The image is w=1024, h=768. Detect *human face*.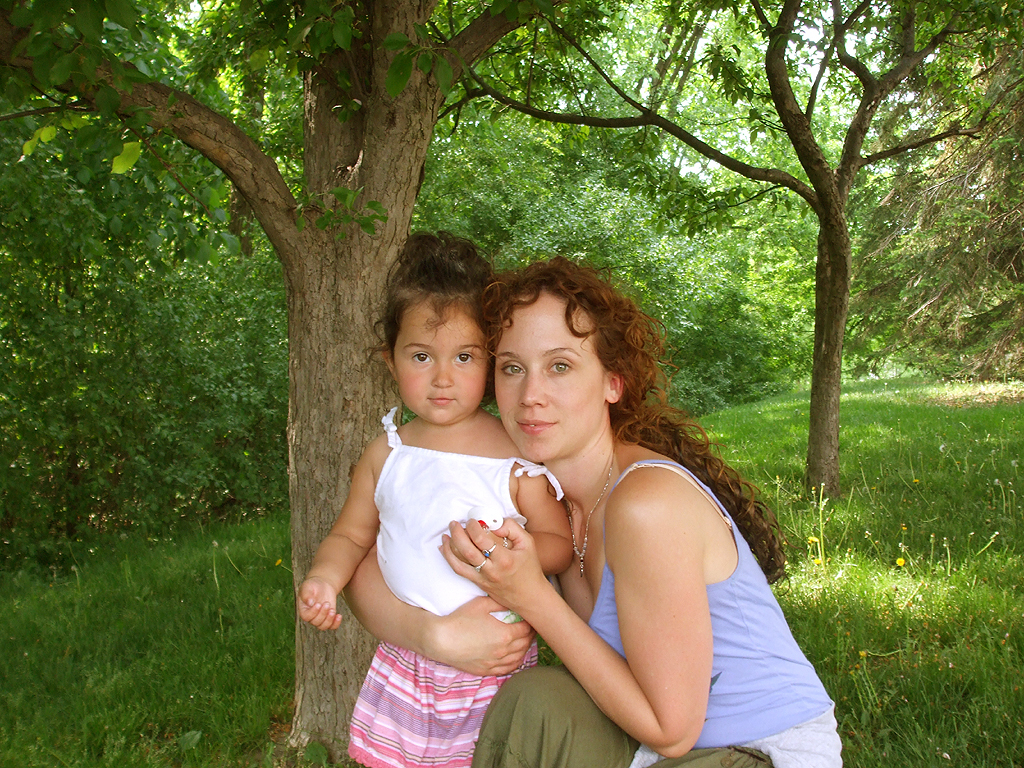
Detection: bbox(389, 292, 490, 427).
